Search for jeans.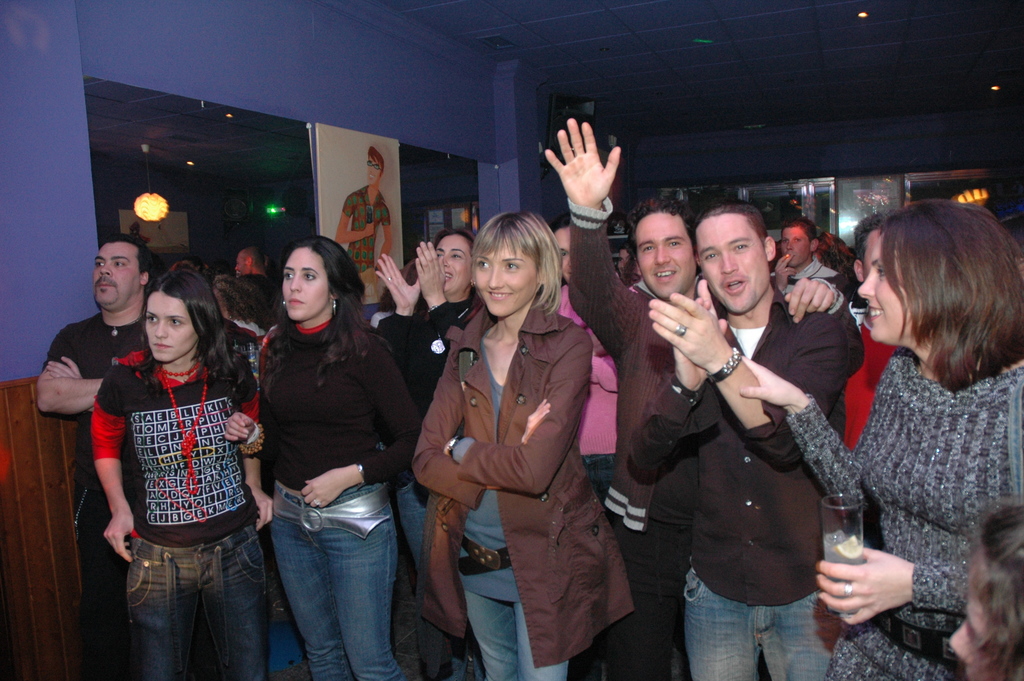
Found at left=119, top=529, right=271, bottom=678.
